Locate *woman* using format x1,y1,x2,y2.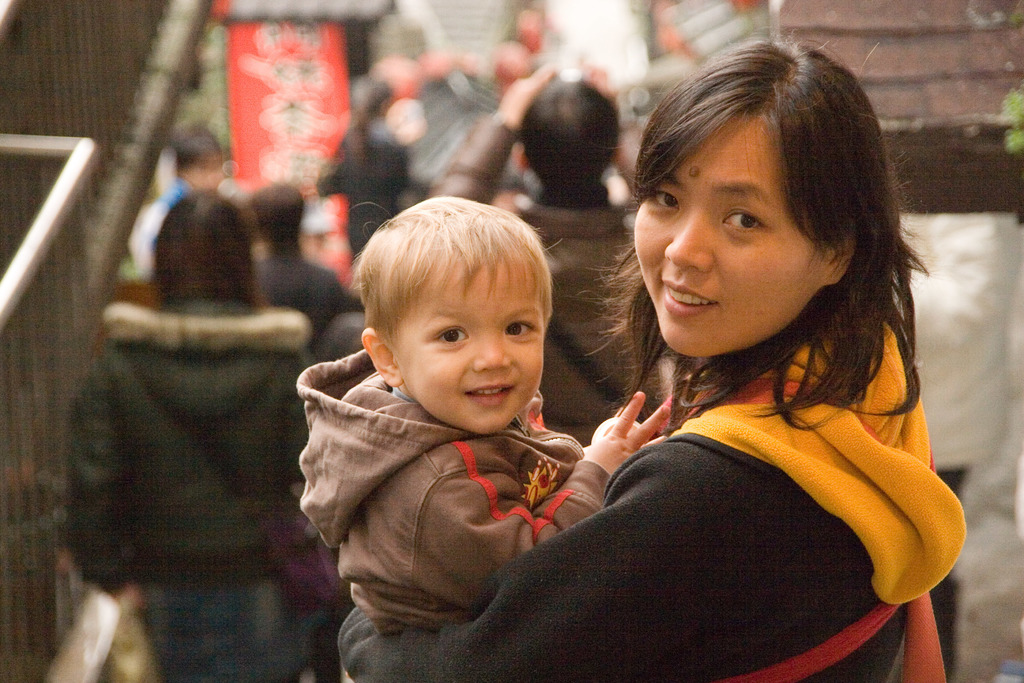
424,73,947,671.
